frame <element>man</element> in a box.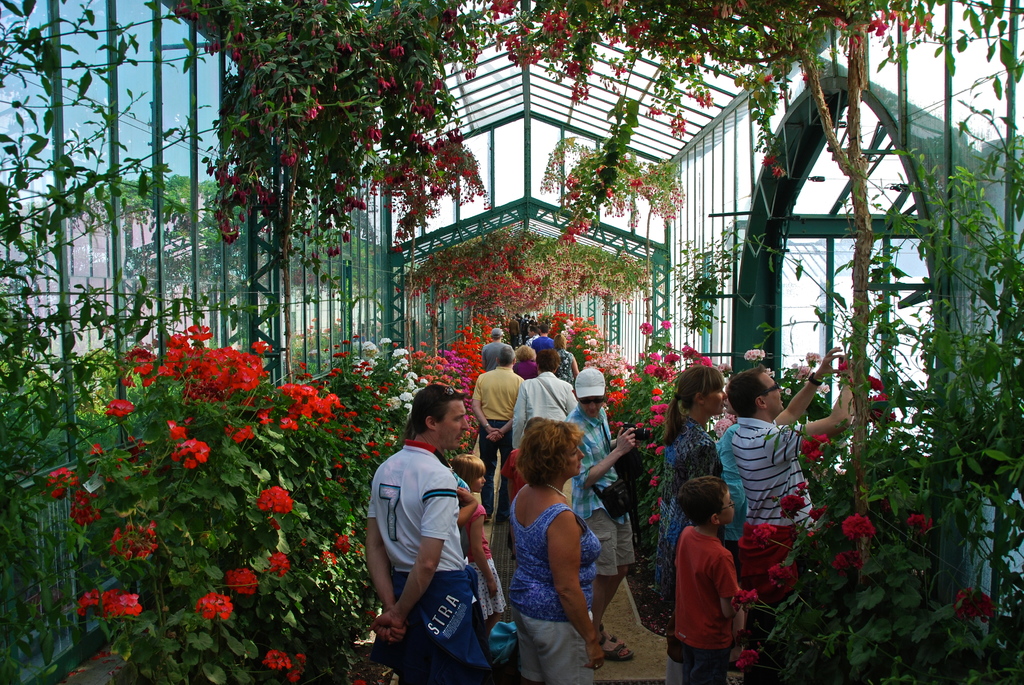
bbox(369, 397, 501, 669).
